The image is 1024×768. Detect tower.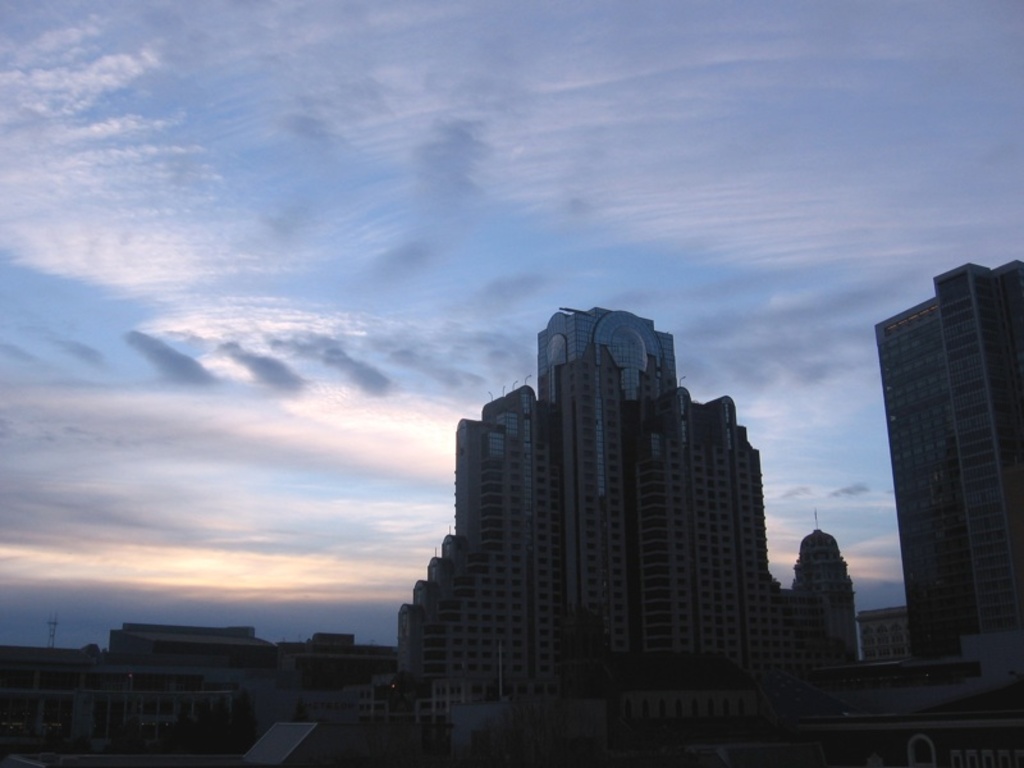
Detection: (874,261,1021,673).
